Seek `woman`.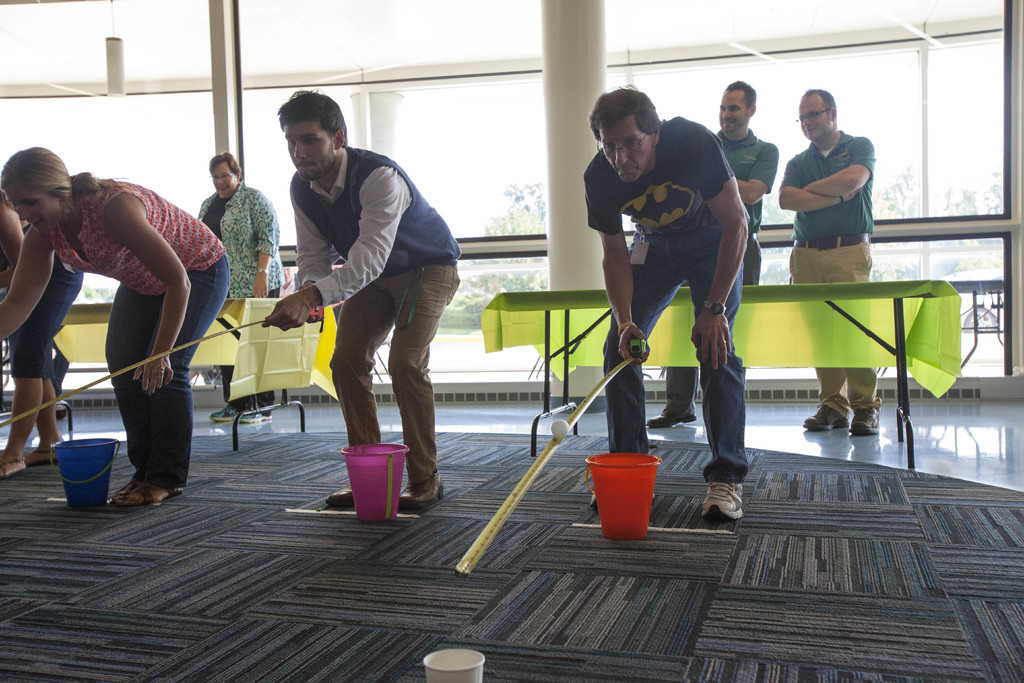
crop(0, 140, 229, 505).
